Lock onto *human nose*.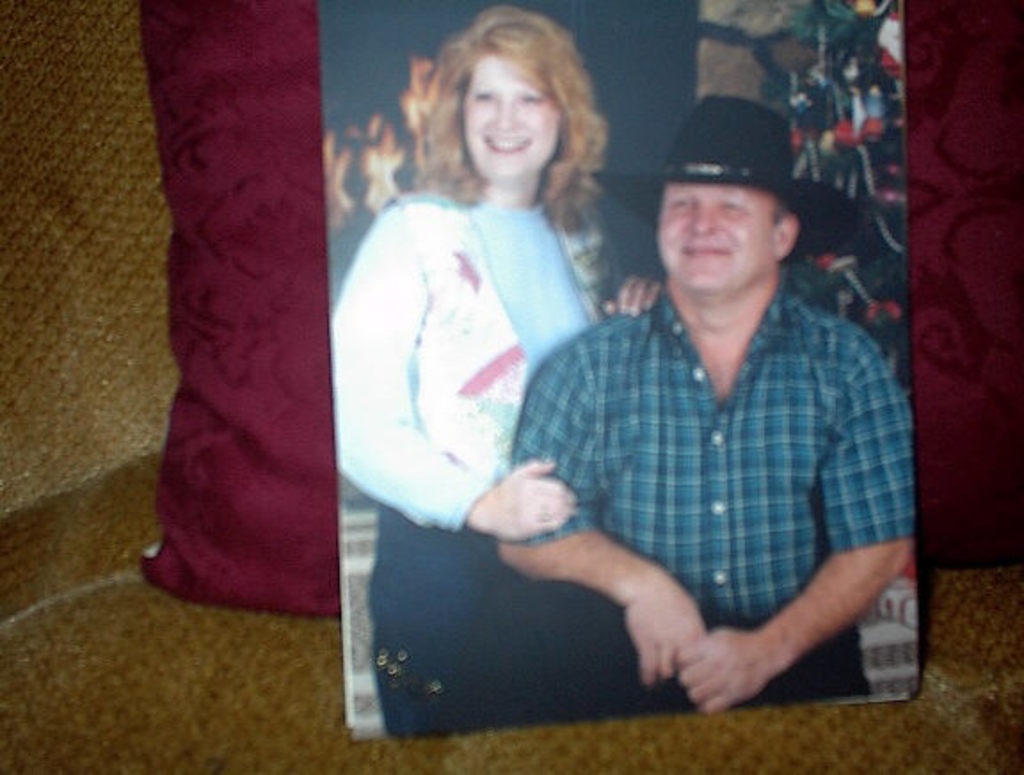
Locked: (683,197,722,238).
